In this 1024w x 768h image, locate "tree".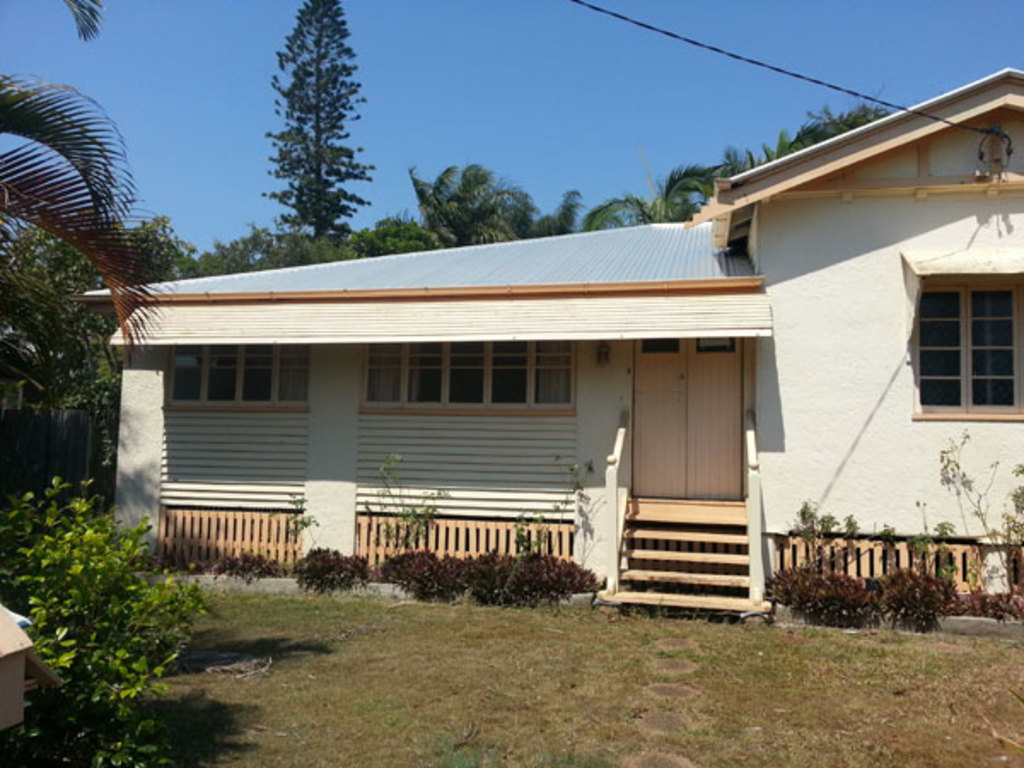
Bounding box: {"x1": 242, "y1": 5, "x2": 375, "y2": 258}.
